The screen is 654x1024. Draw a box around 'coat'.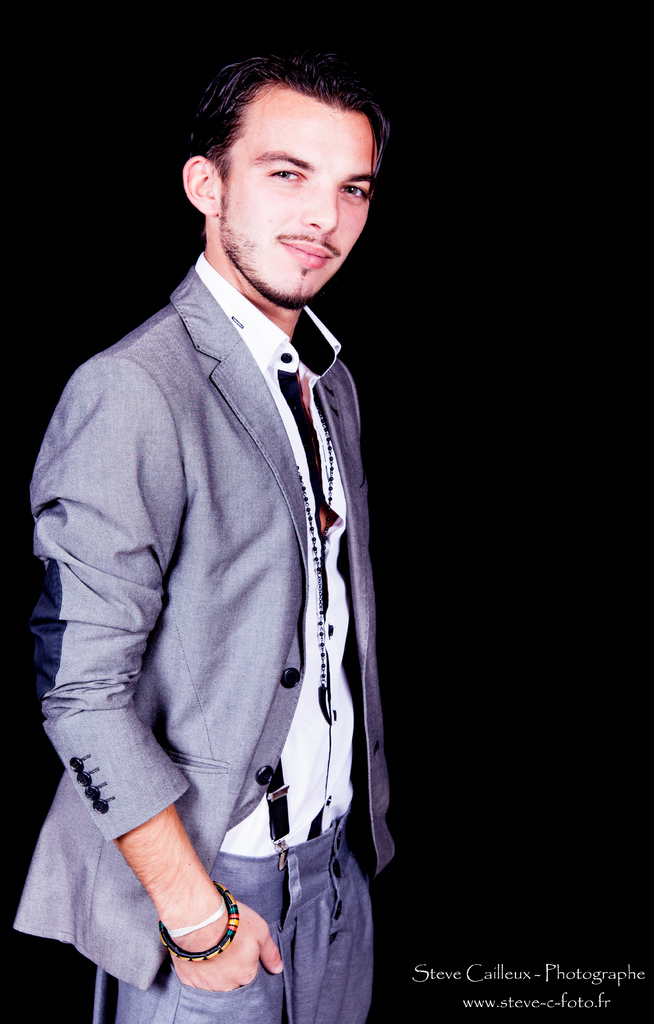
Rect(13, 265, 398, 986).
